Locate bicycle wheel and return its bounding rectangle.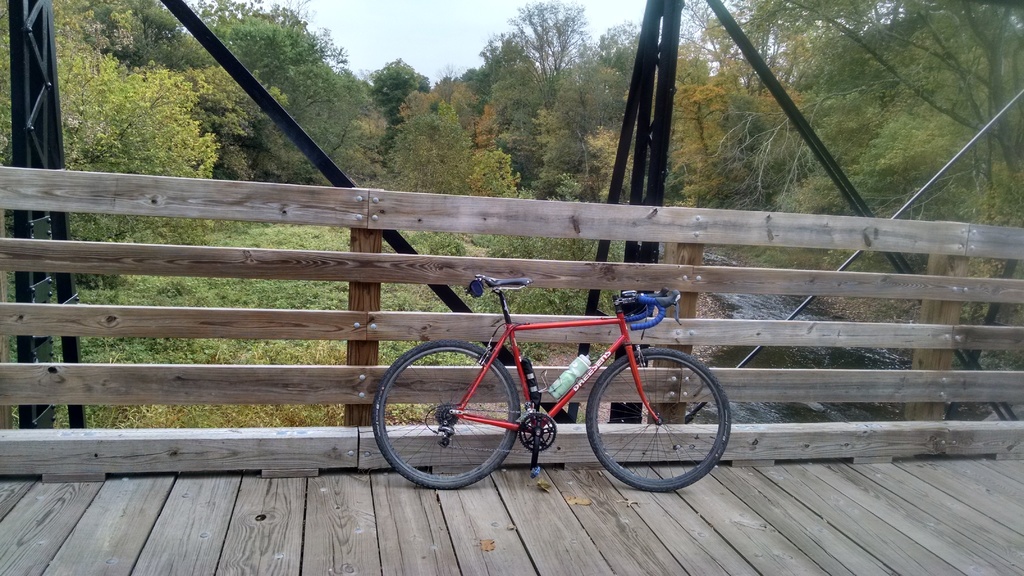
<box>588,346,730,492</box>.
